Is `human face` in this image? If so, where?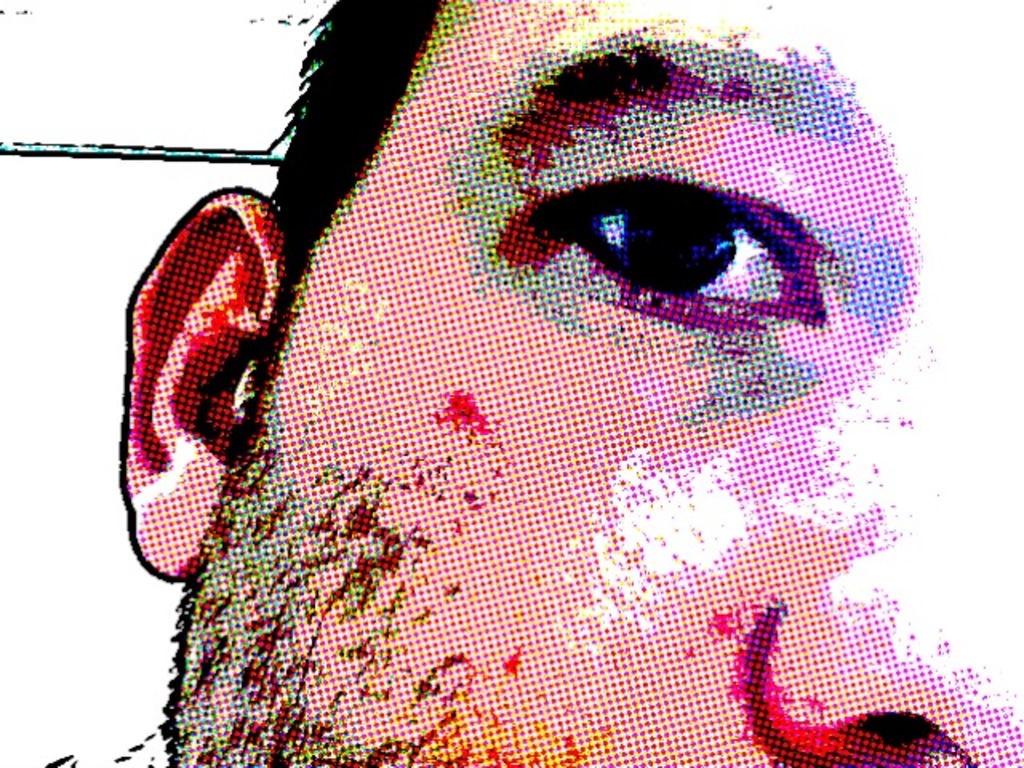
Yes, at (left=114, top=0, right=1022, bottom=766).
